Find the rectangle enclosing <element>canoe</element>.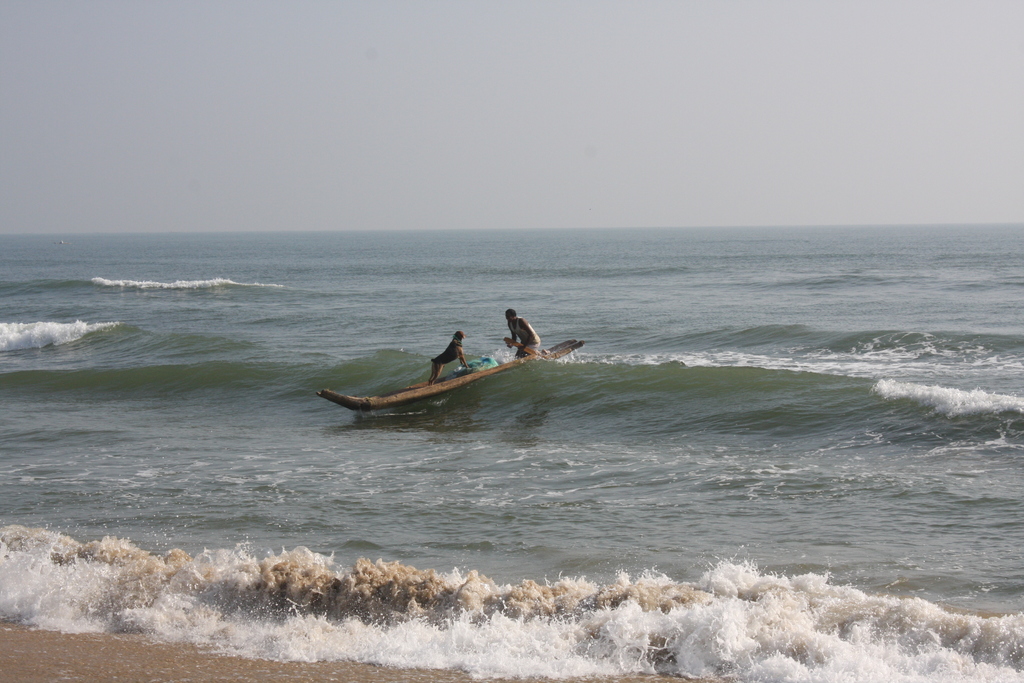
{"x1": 321, "y1": 324, "x2": 602, "y2": 421}.
